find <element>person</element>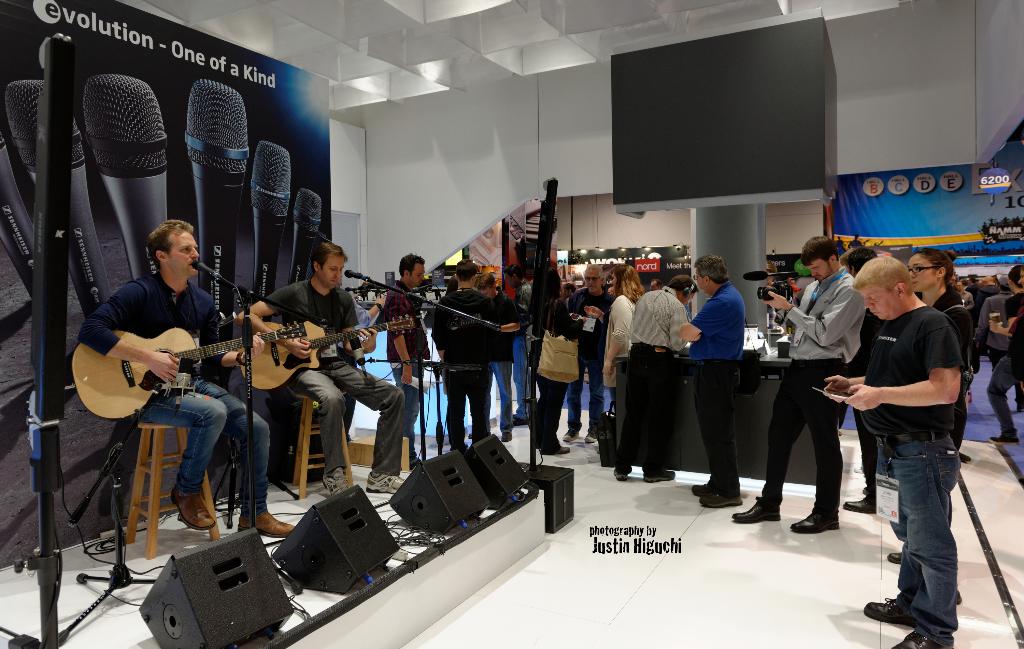
Rect(646, 281, 666, 290)
